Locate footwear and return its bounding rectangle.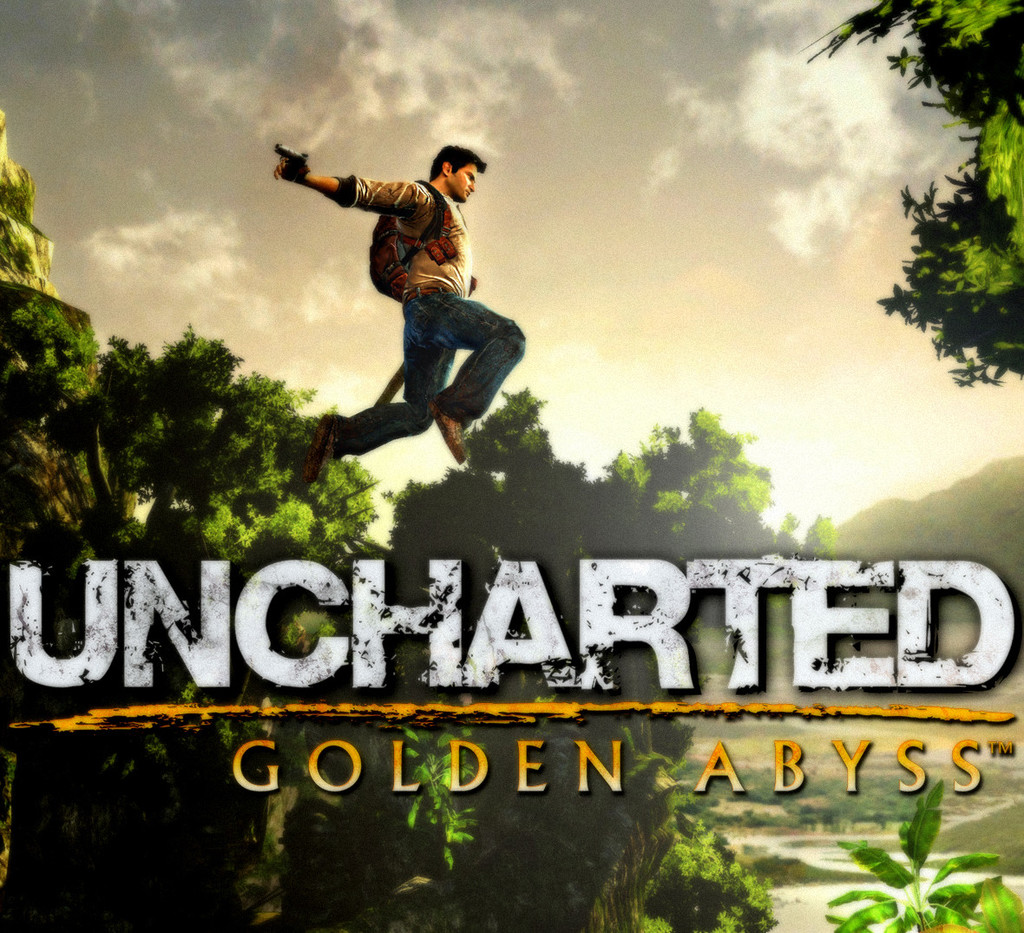
305, 413, 341, 480.
